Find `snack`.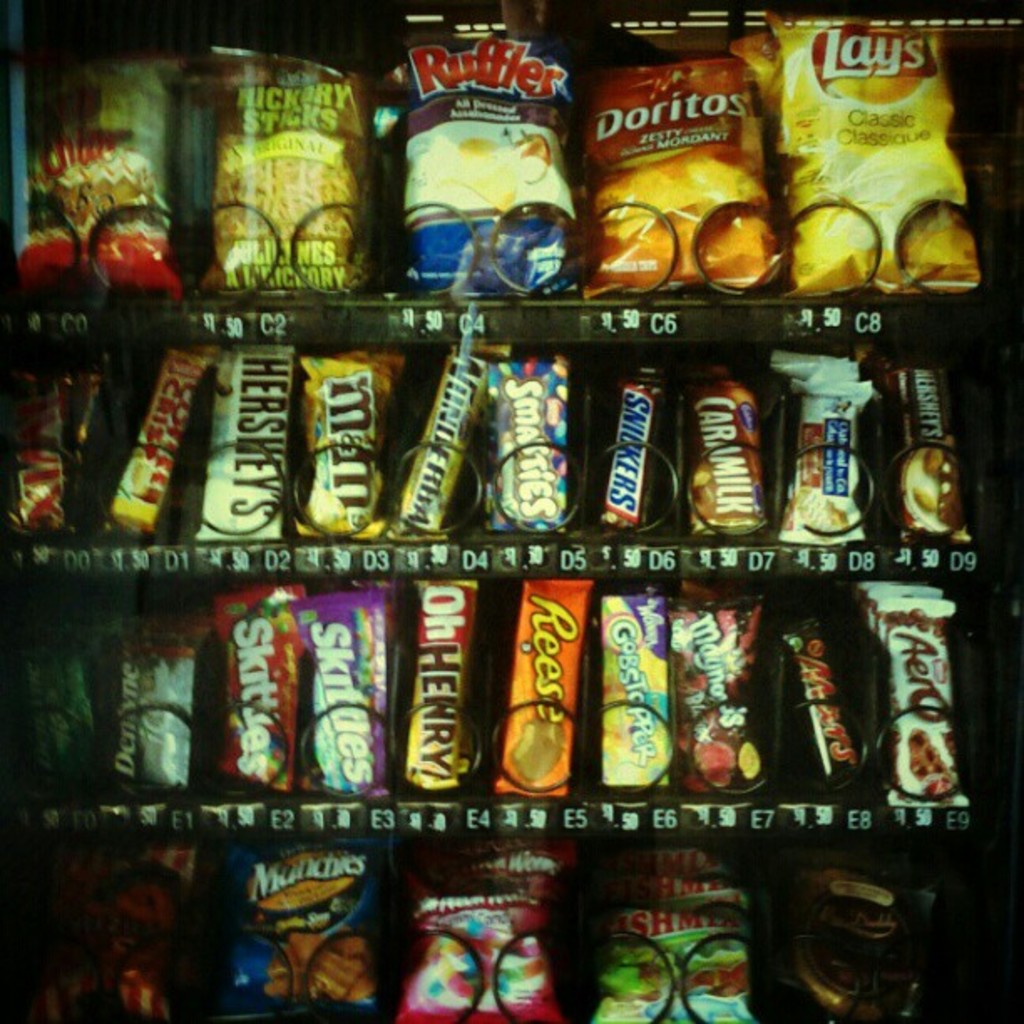
[788,44,972,316].
